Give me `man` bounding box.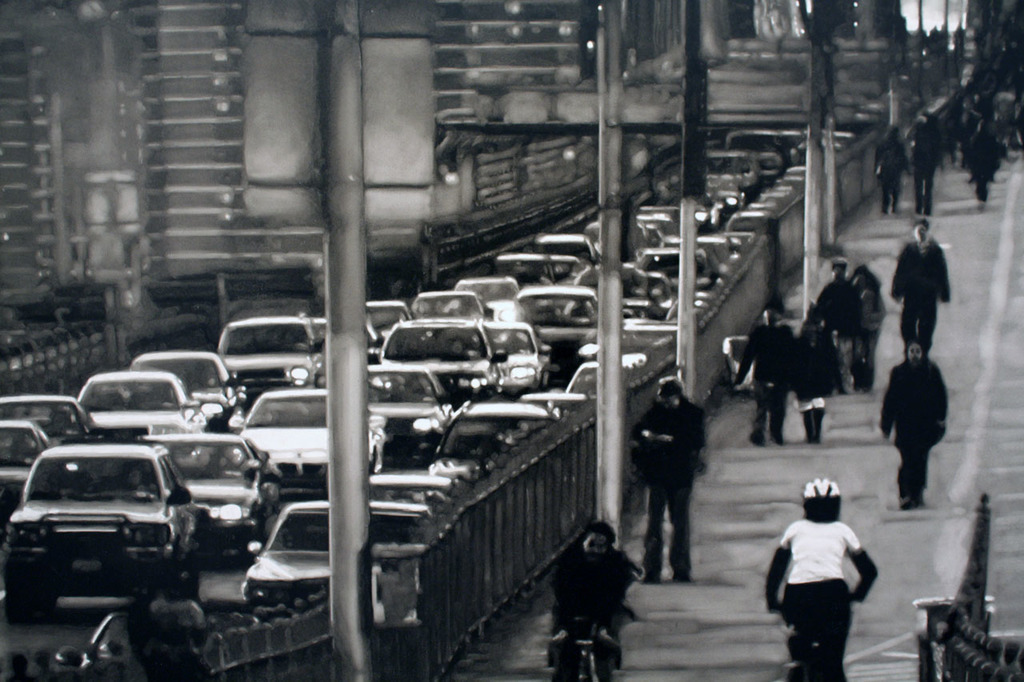
detection(902, 222, 968, 363).
